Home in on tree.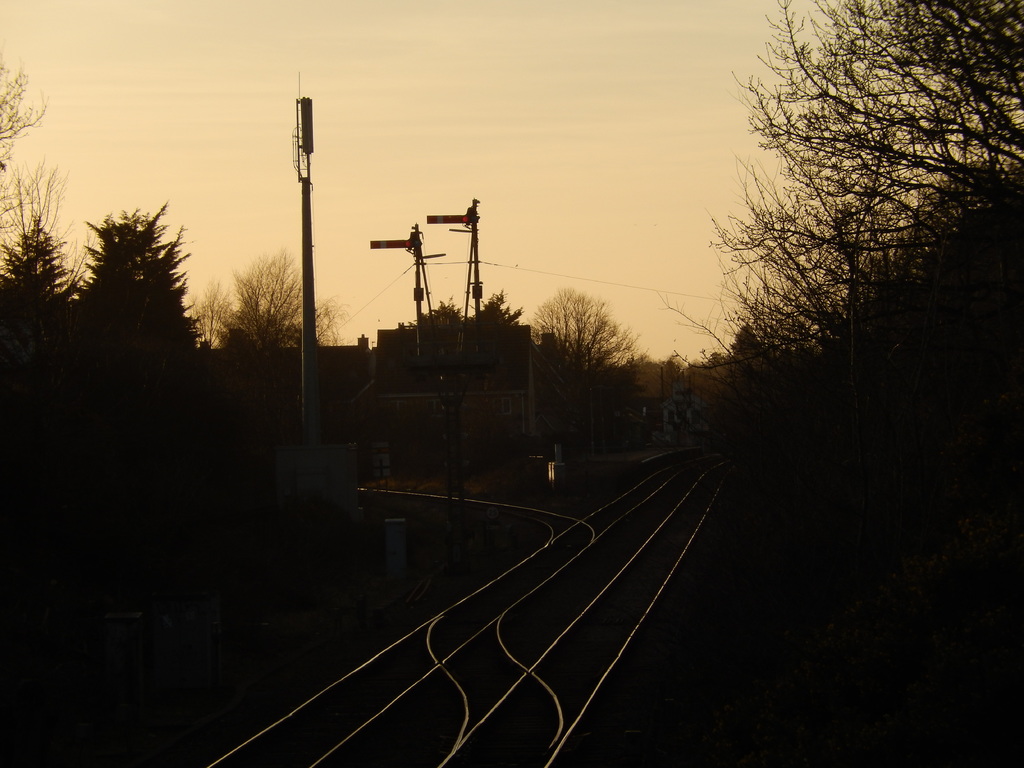
Homed in at <region>0, 53, 72, 276</region>.
